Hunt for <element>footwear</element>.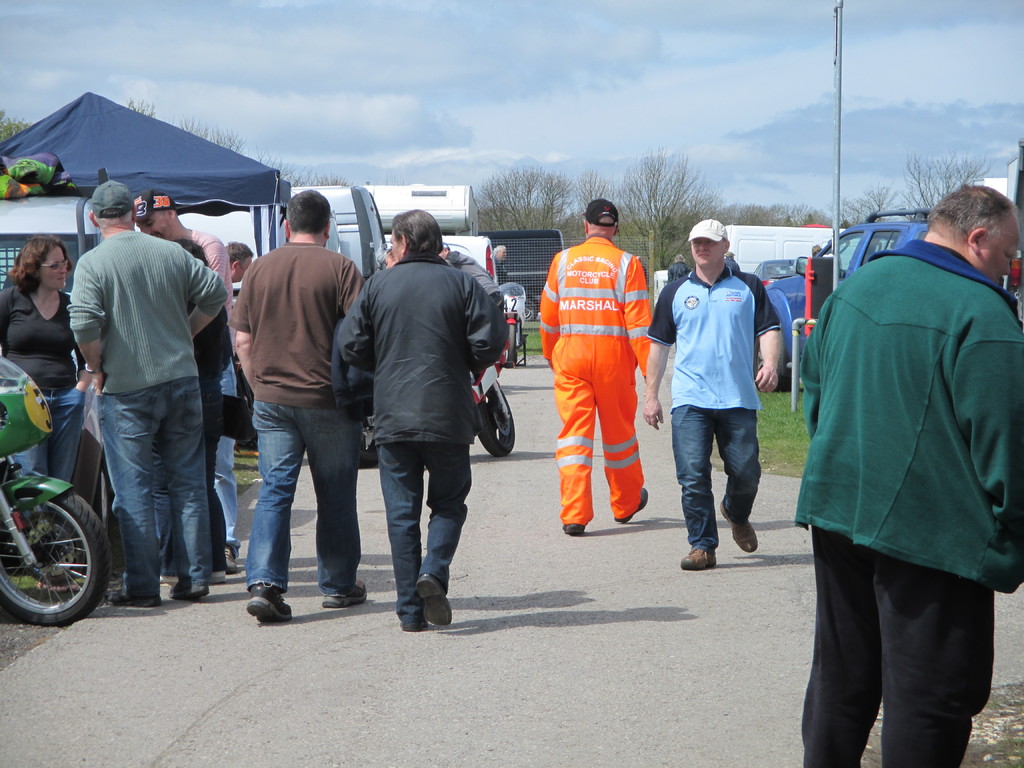
Hunted down at 321, 579, 365, 611.
